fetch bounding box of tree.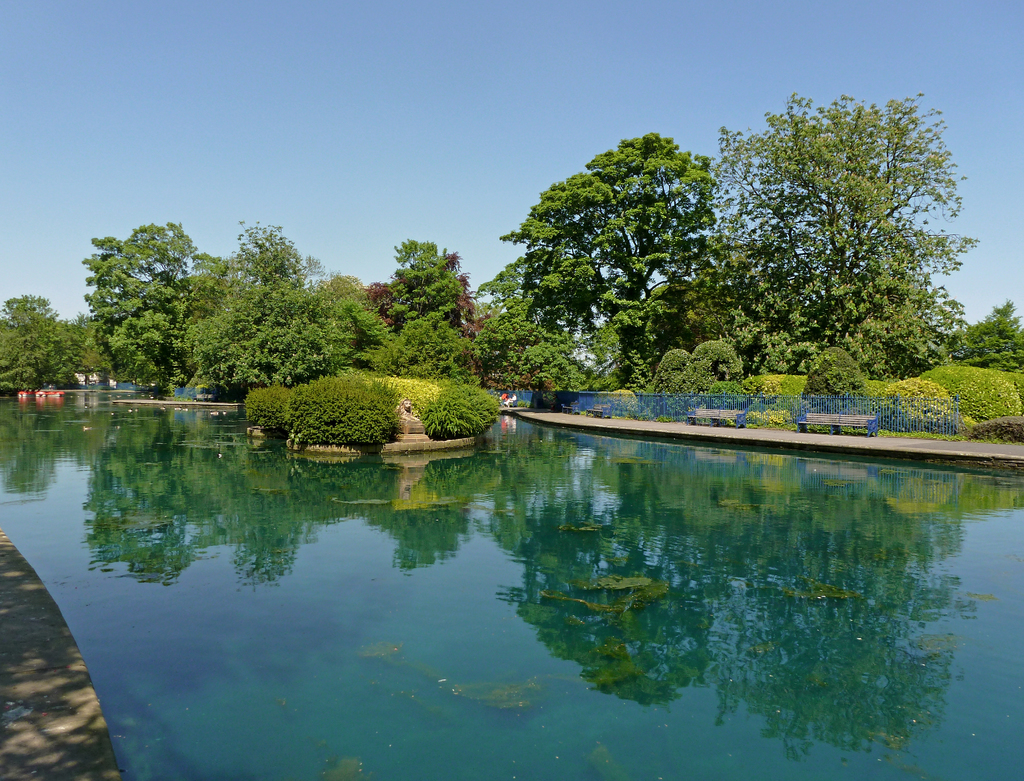
Bbox: locate(944, 297, 1023, 379).
